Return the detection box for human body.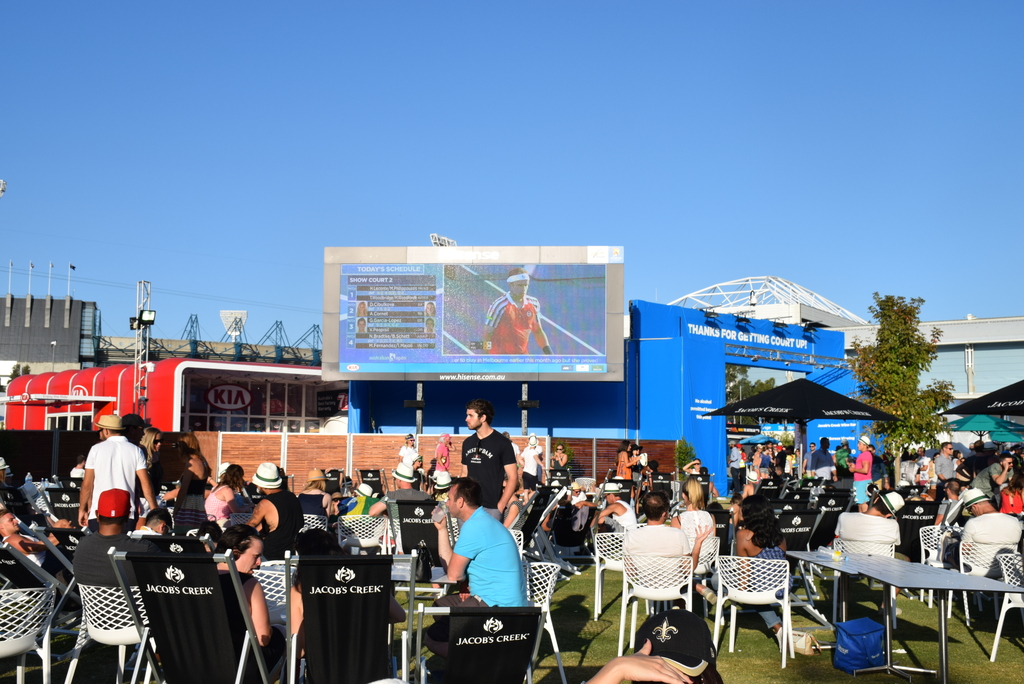
x1=284, y1=573, x2=406, y2=660.
